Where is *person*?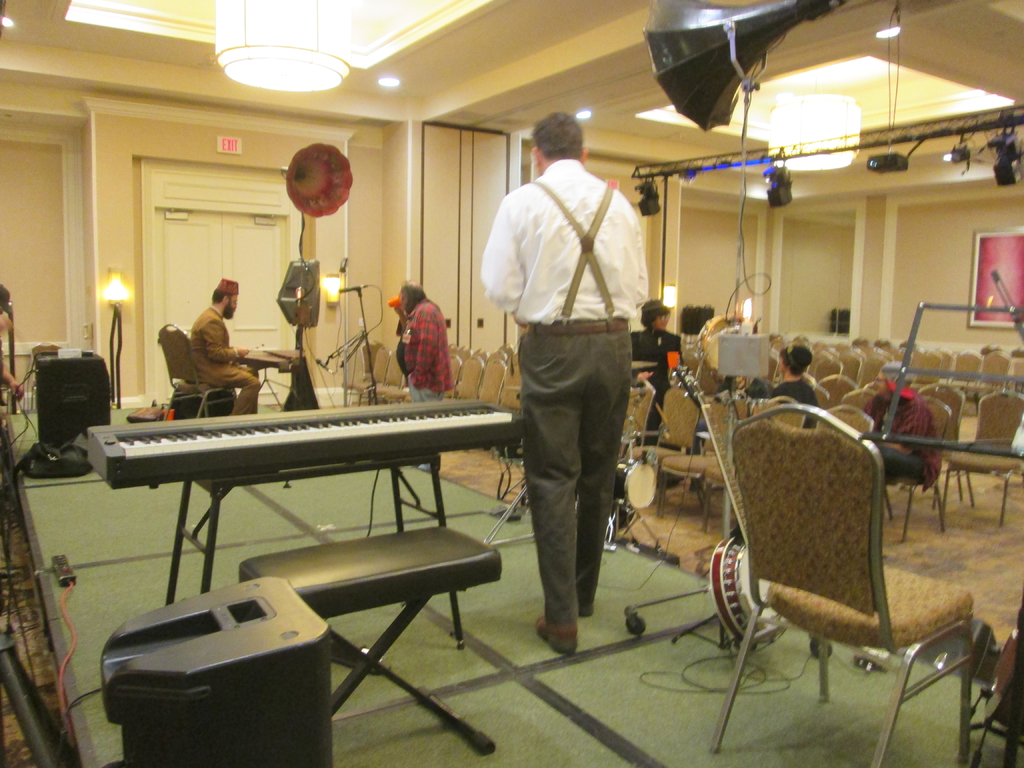
Rect(877, 361, 943, 499).
